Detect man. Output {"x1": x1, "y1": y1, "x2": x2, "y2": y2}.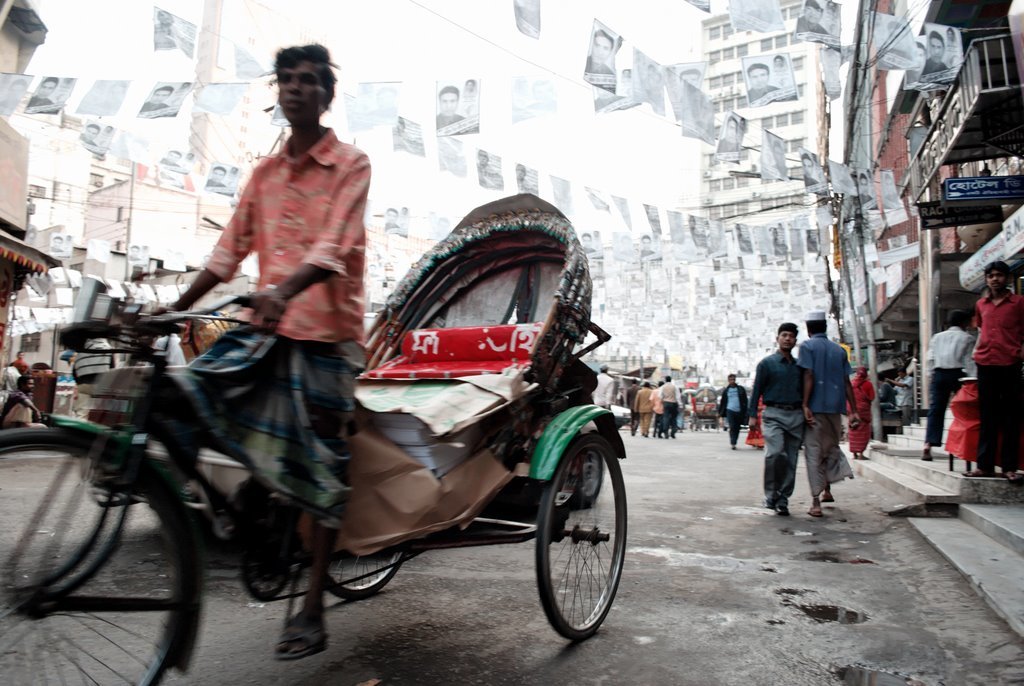
{"x1": 20, "y1": 72, "x2": 64, "y2": 110}.
